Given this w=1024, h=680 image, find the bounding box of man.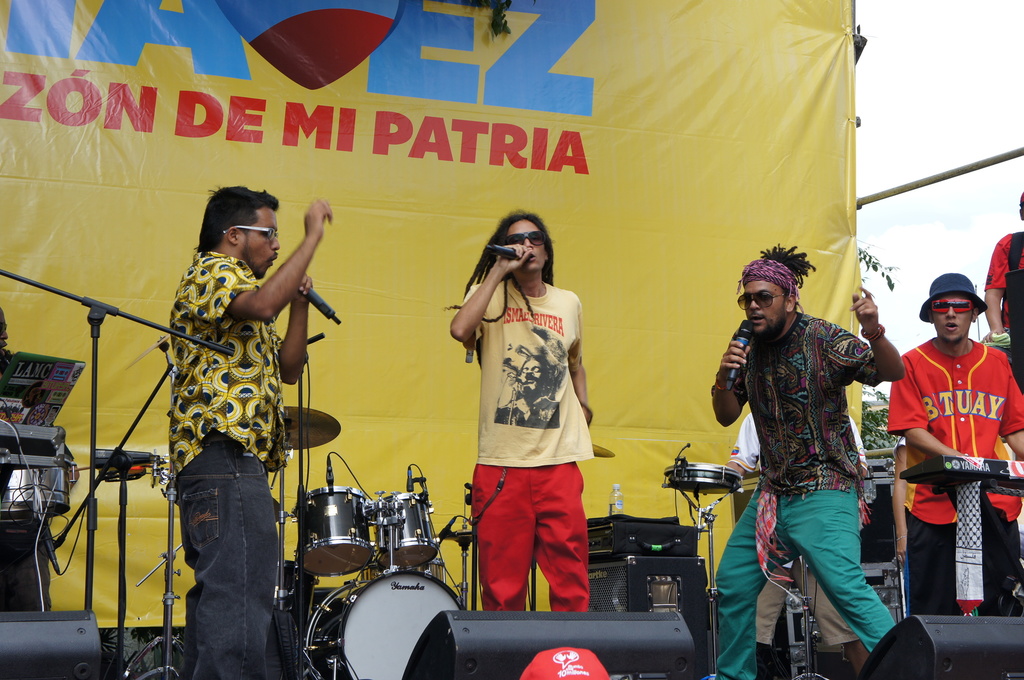
l=447, t=206, r=593, b=625.
